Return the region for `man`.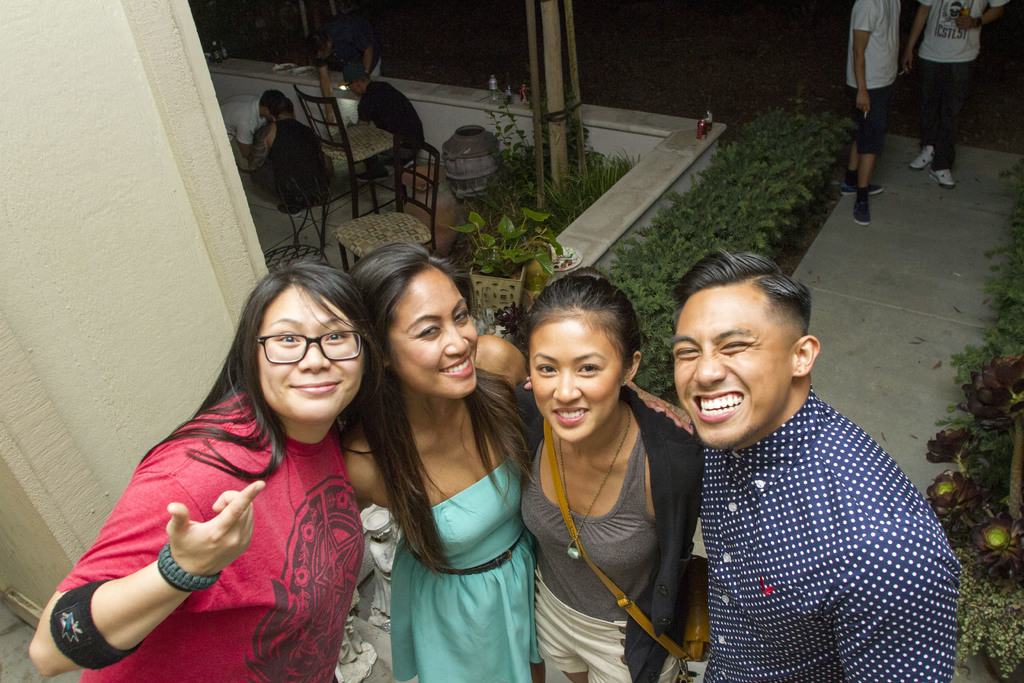
[x1=353, y1=64, x2=425, y2=186].
